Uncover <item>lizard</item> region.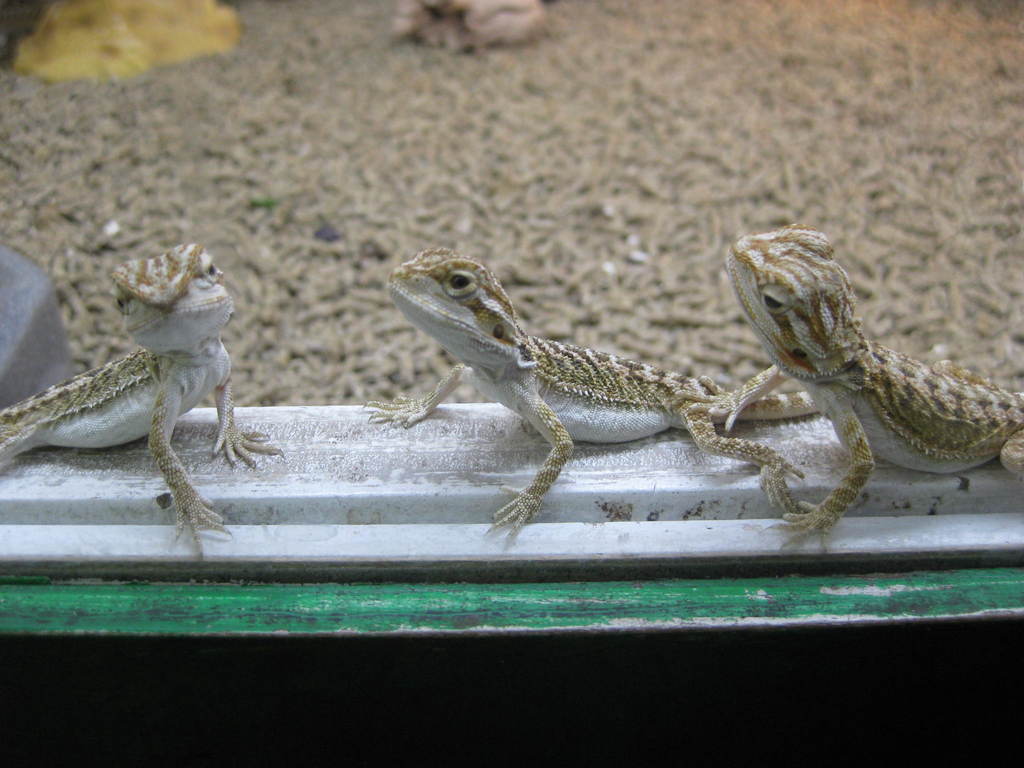
Uncovered: l=729, t=228, r=1019, b=520.
